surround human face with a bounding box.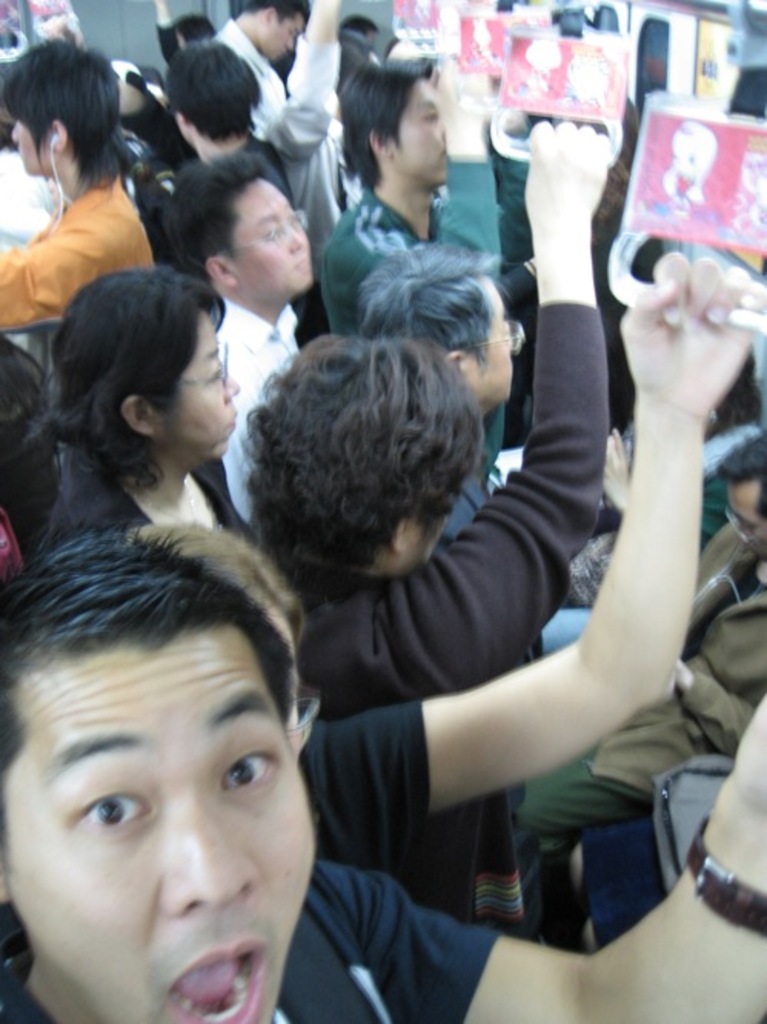
locate(466, 277, 507, 403).
